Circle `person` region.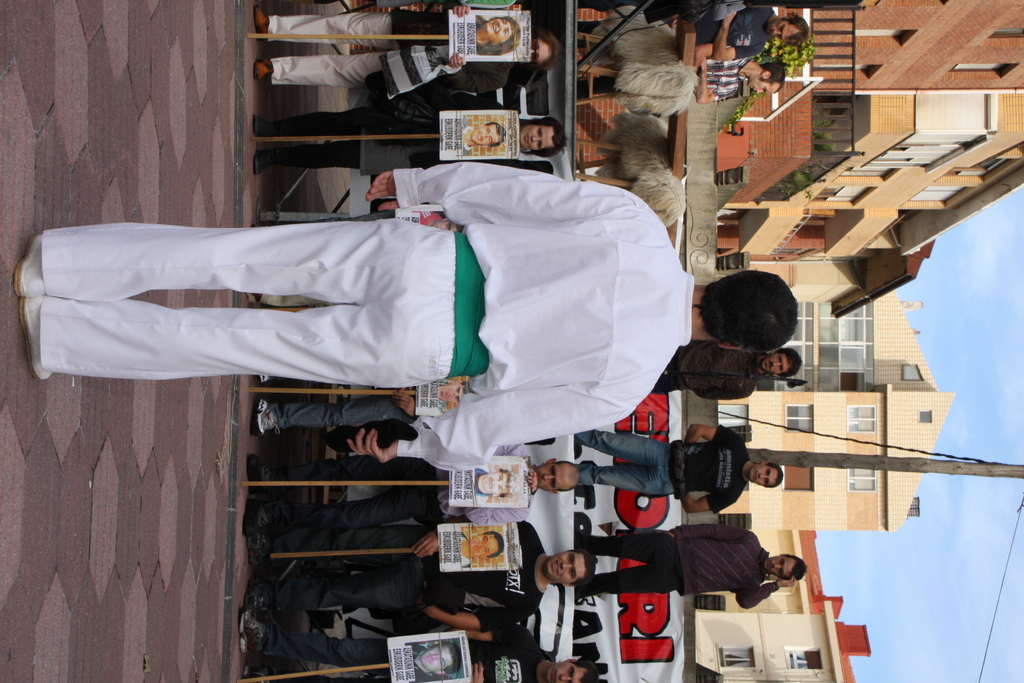
Region: 256, 1, 568, 86.
